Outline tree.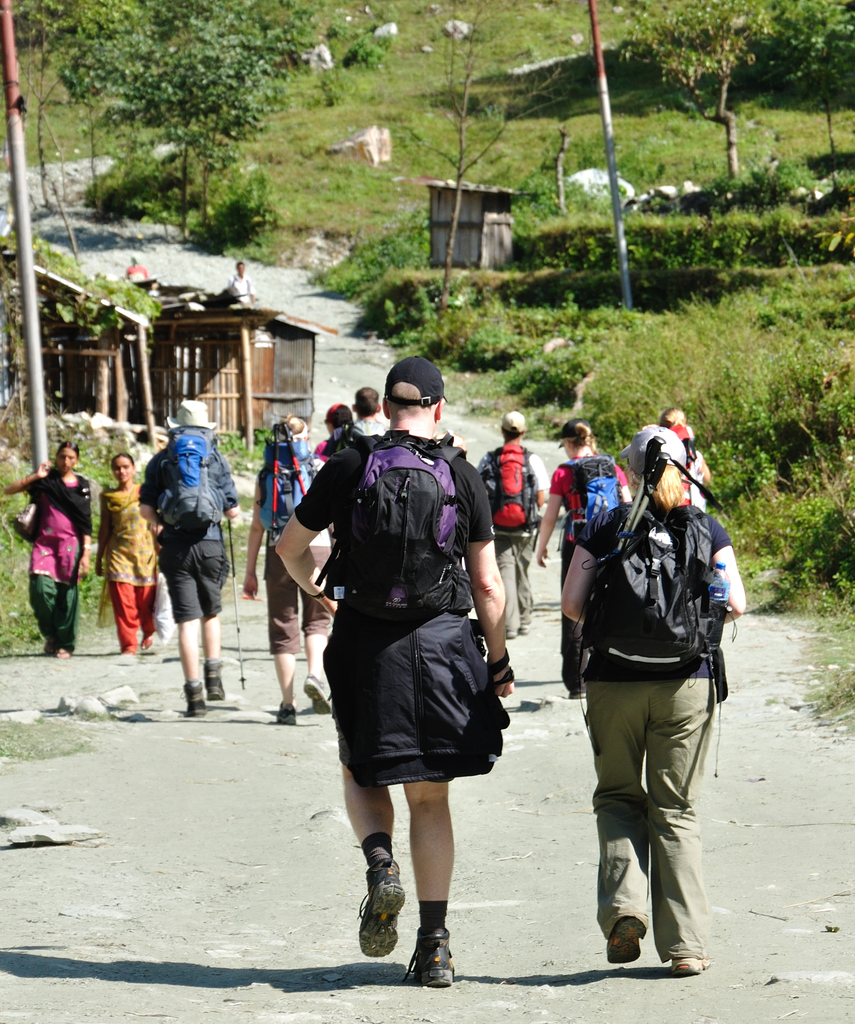
Outline: (x1=617, y1=0, x2=768, y2=179).
